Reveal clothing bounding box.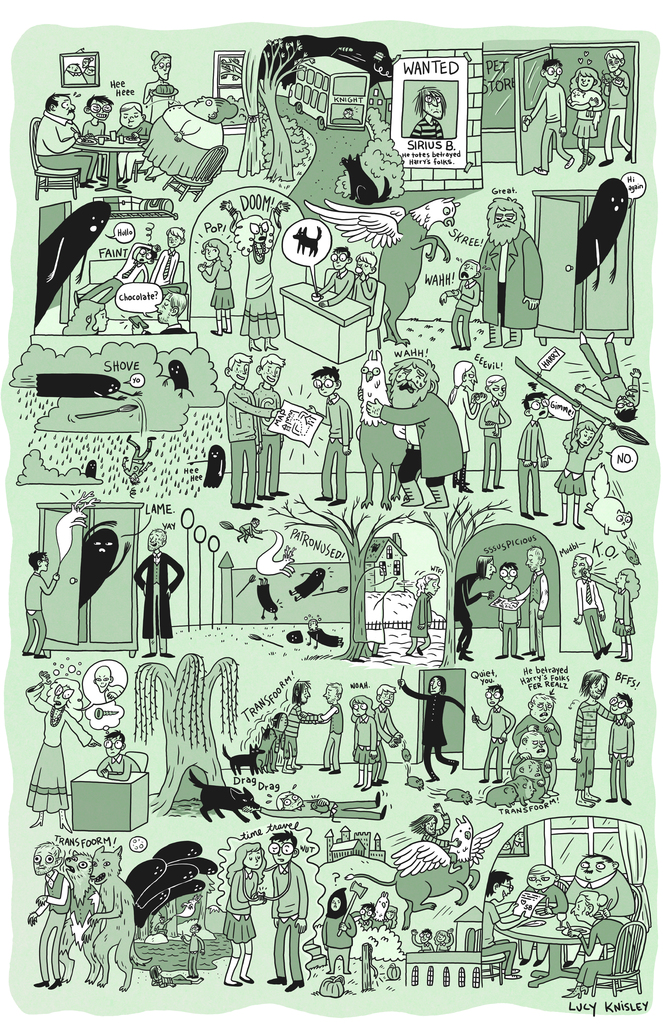
Revealed: x1=353, y1=715, x2=374, y2=781.
